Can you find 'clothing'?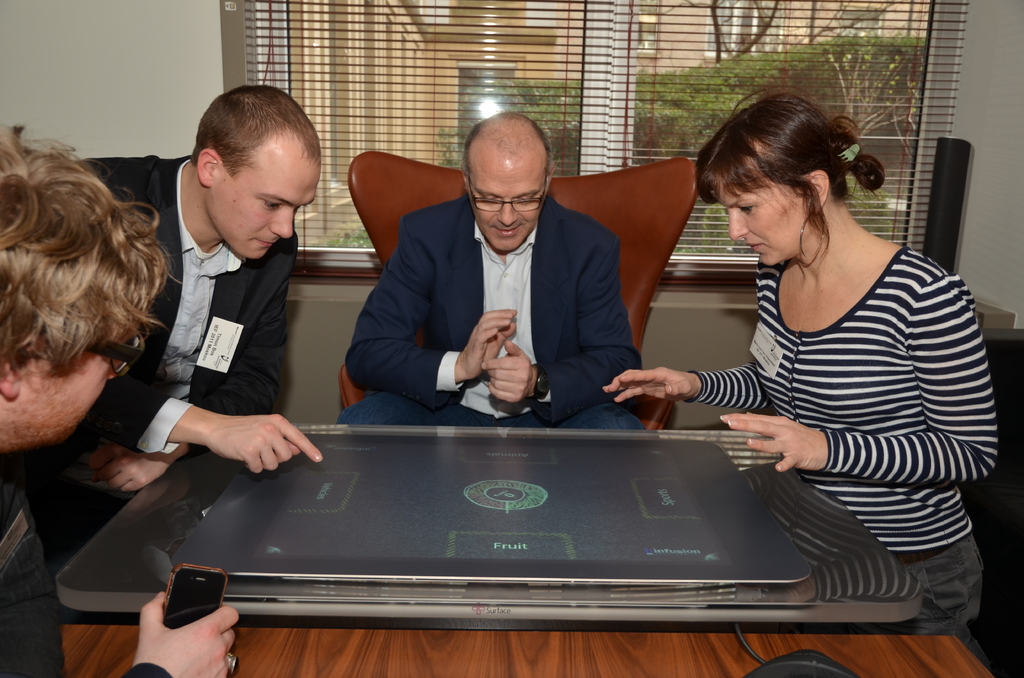
Yes, bounding box: [25,147,296,538].
